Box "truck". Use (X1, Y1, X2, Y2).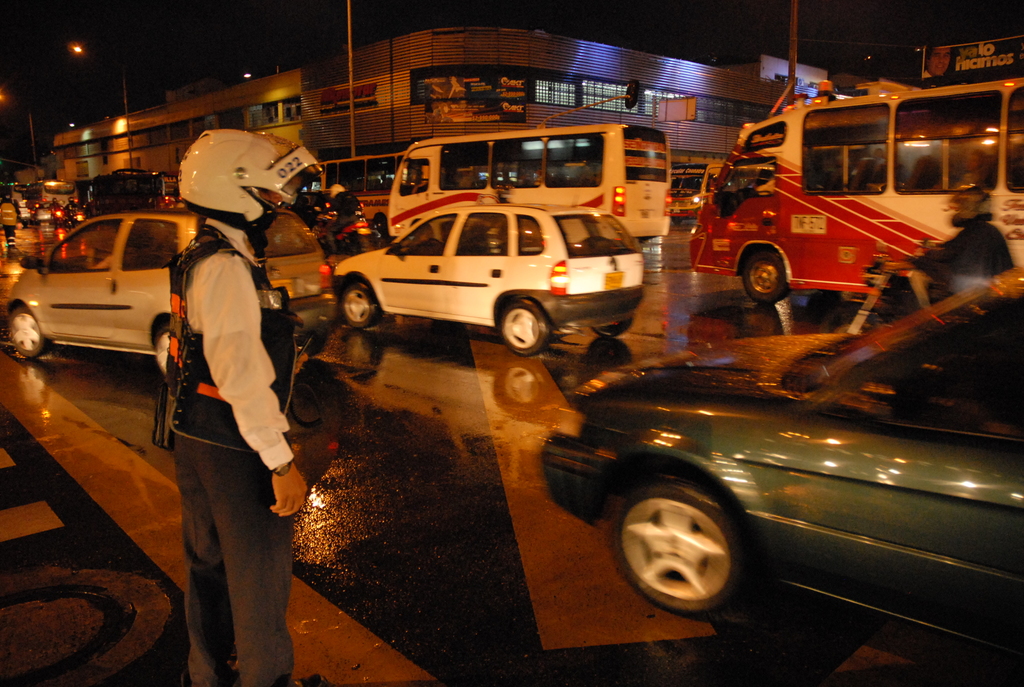
(388, 132, 673, 246).
